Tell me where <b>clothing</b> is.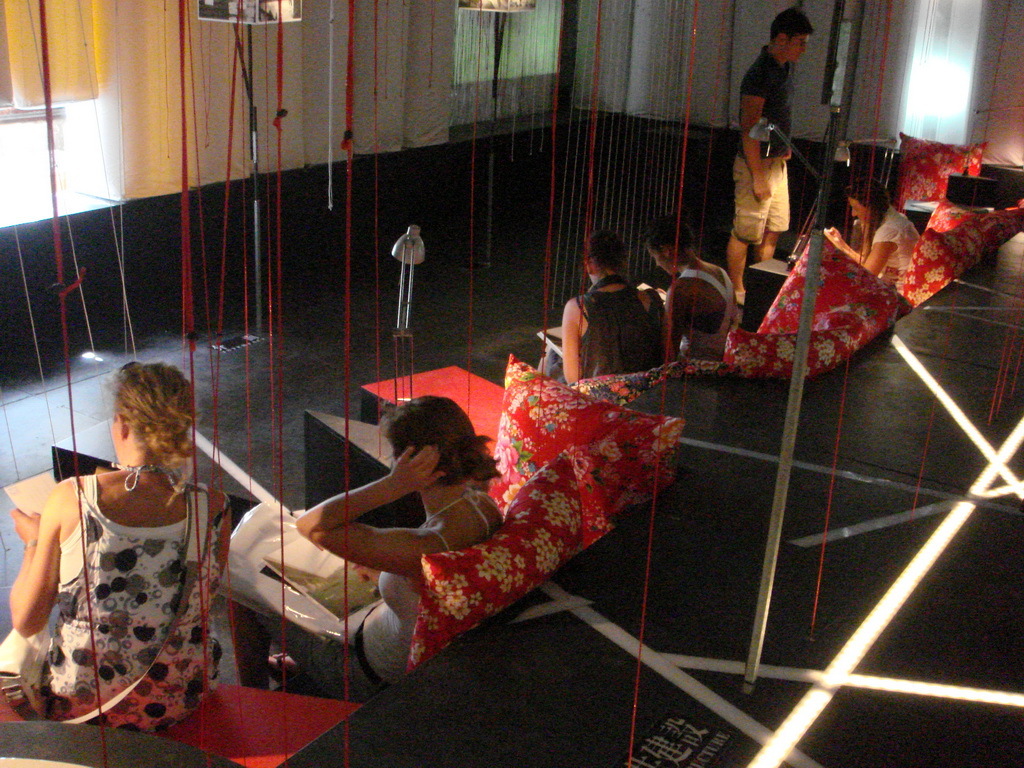
<b>clothing</b> is at crop(521, 276, 666, 381).
